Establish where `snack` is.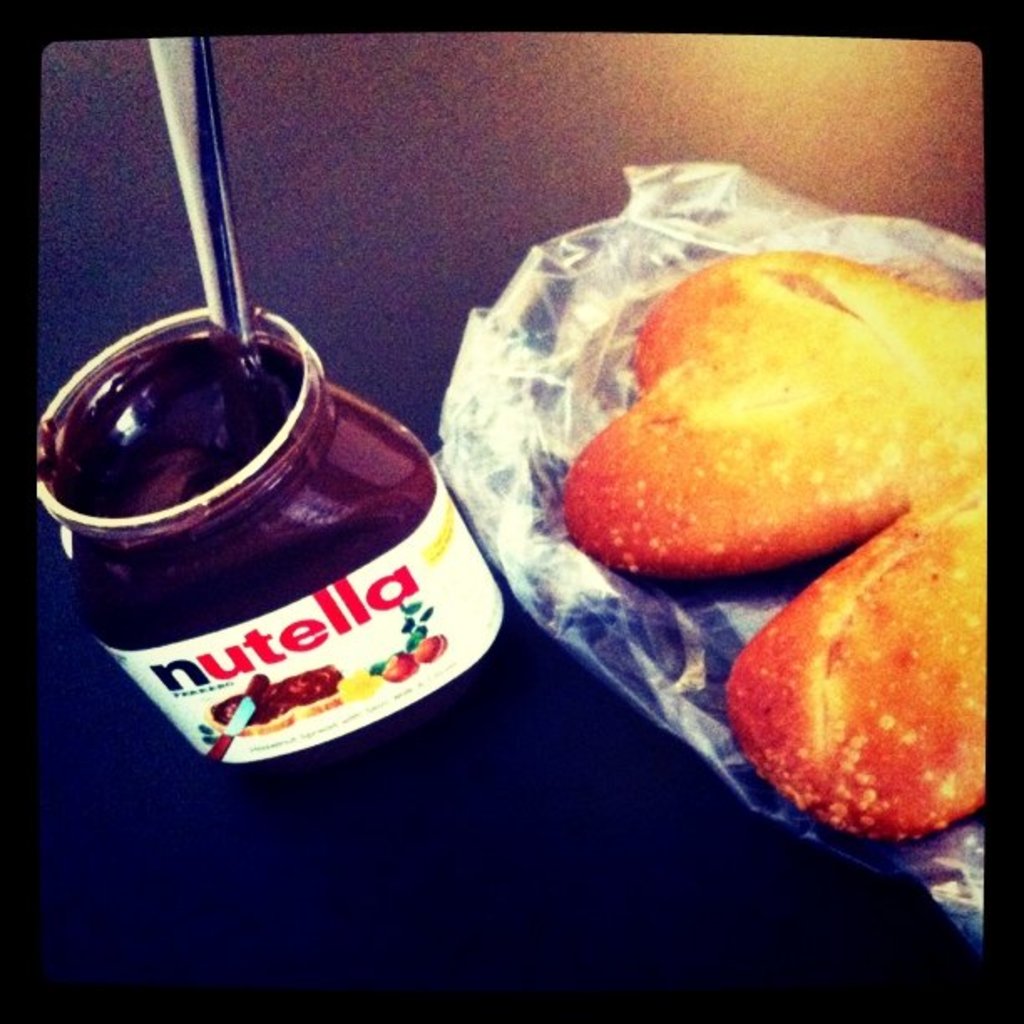
Established at Rect(564, 244, 986, 847).
